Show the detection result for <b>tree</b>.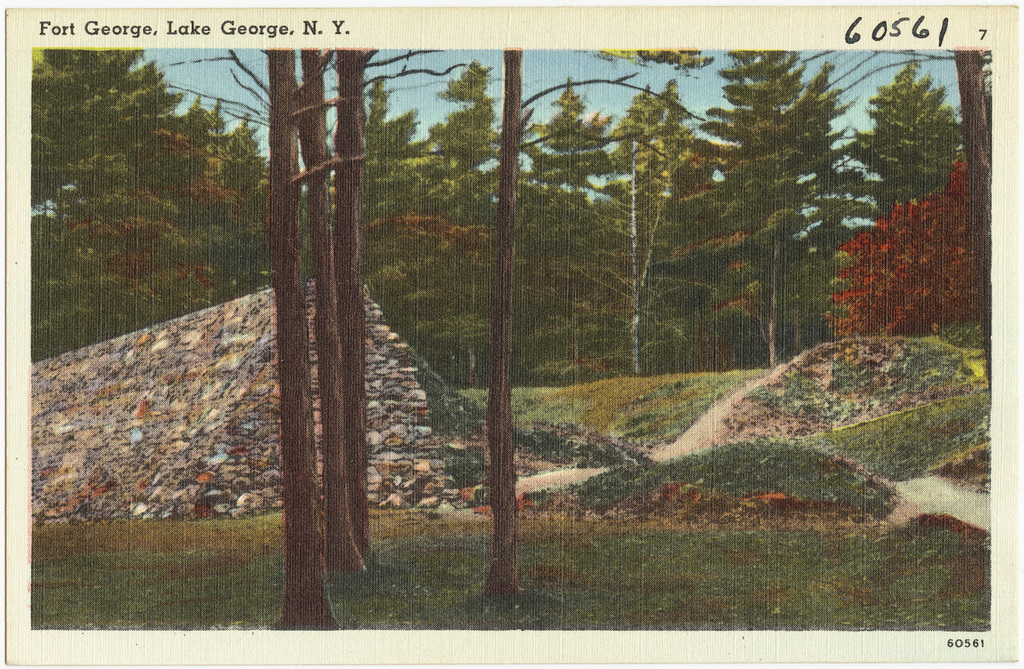
locate(691, 44, 884, 370).
